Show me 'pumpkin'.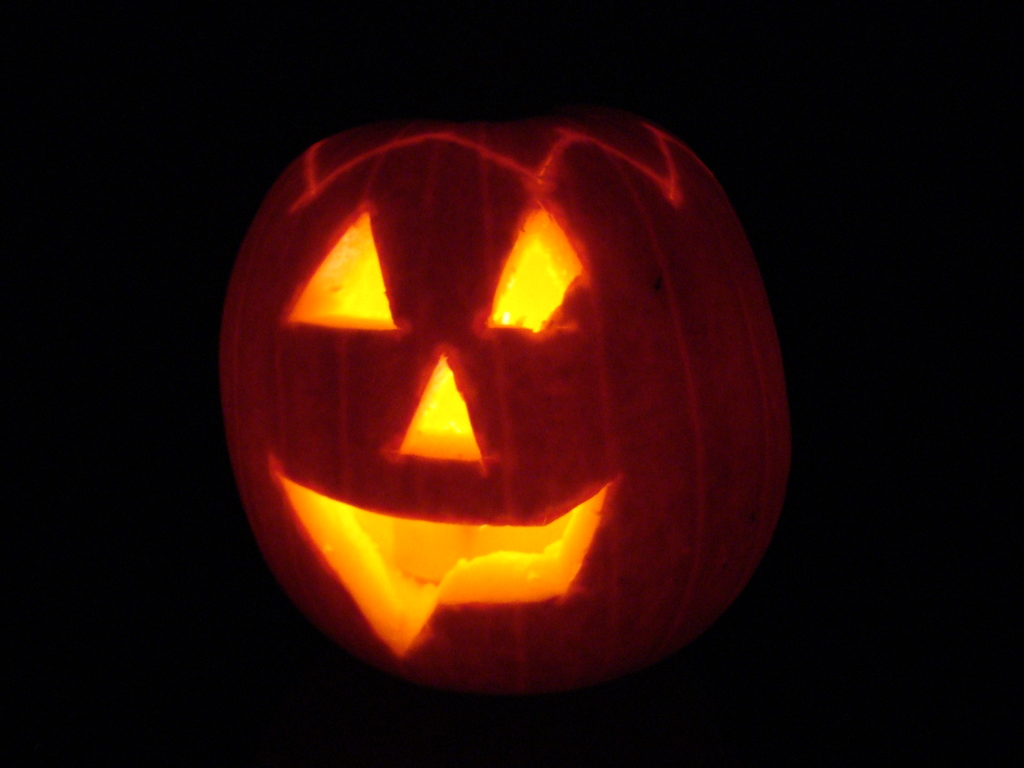
'pumpkin' is here: select_region(198, 108, 769, 687).
